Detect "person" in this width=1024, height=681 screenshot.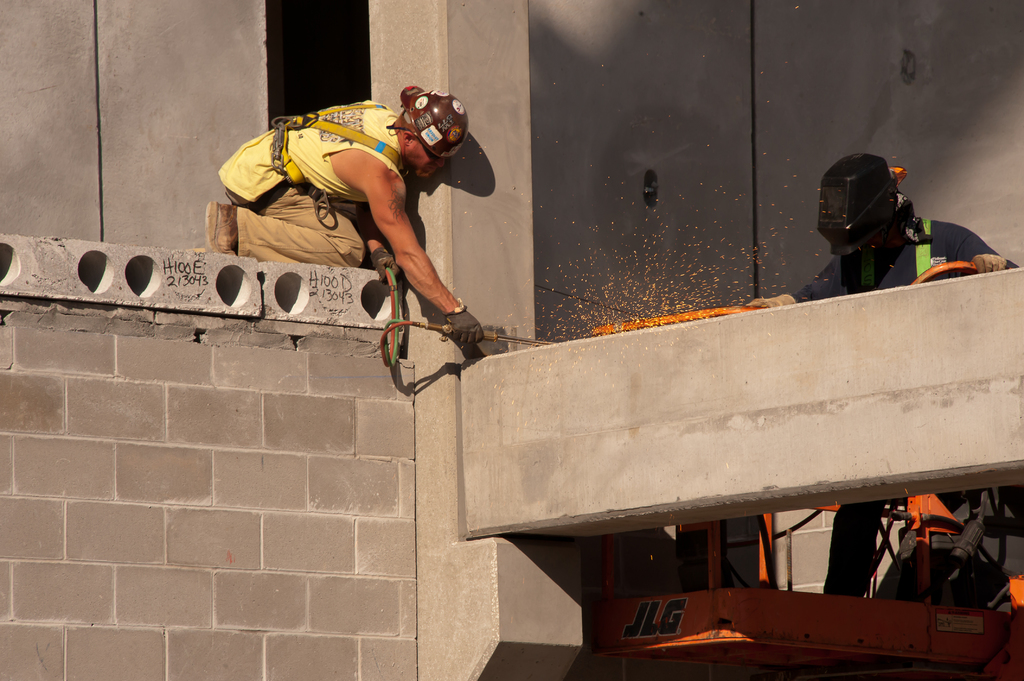
Detection: region(239, 74, 487, 390).
